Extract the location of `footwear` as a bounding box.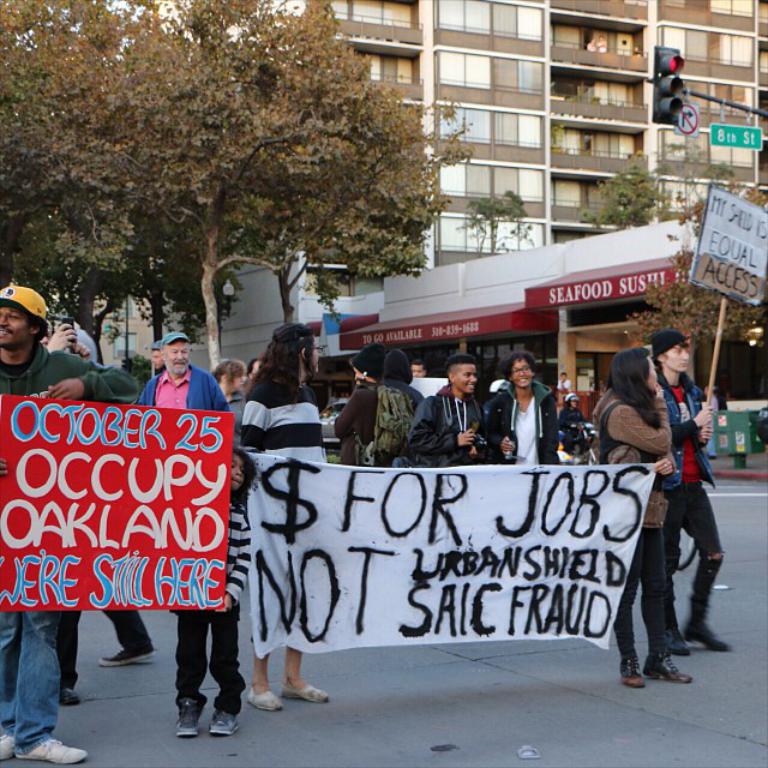
box(676, 620, 697, 656).
